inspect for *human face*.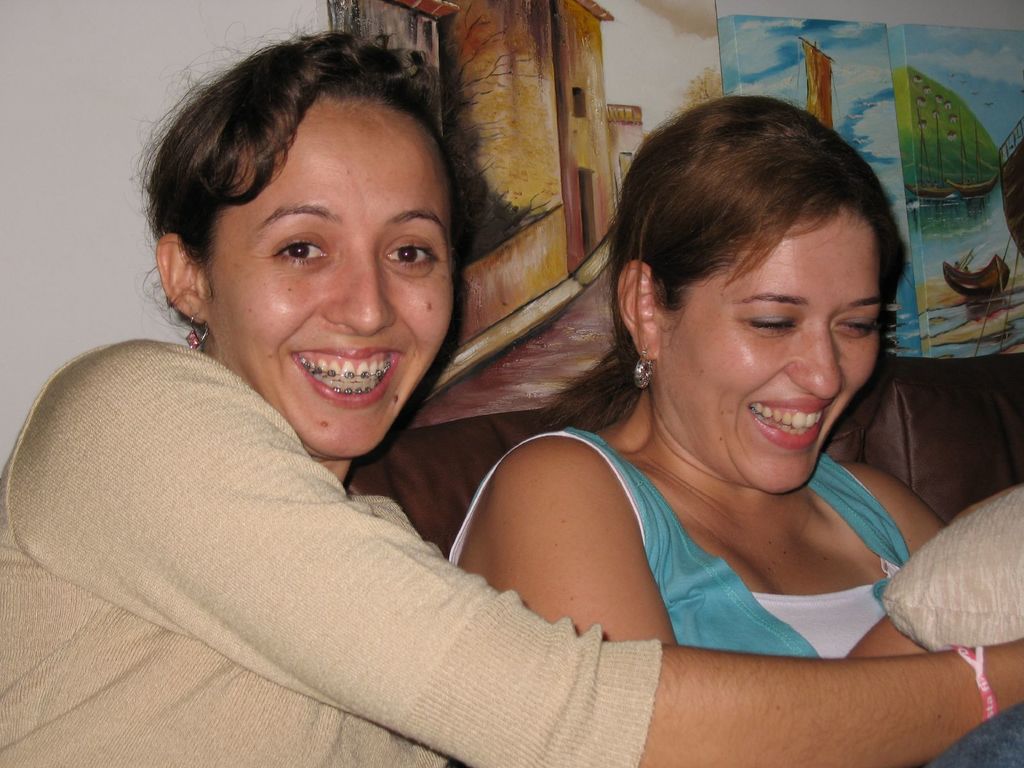
Inspection: Rect(665, 221, 879, 495).
